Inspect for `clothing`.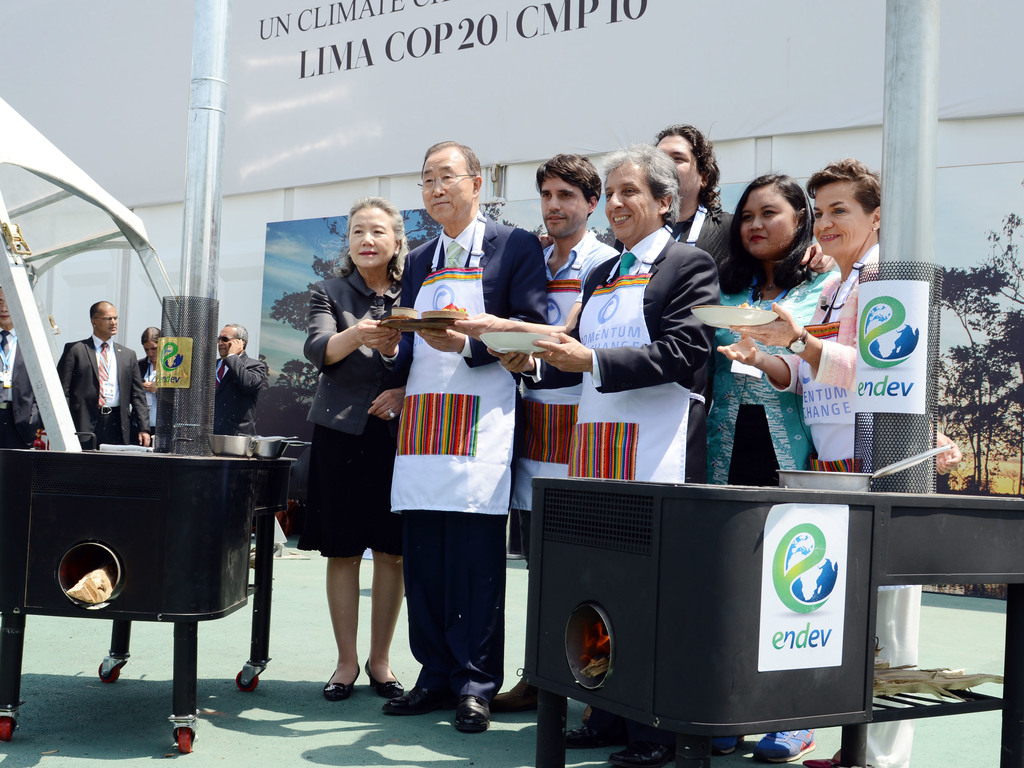
Inspection: detection(703, 272, 838, 491).
